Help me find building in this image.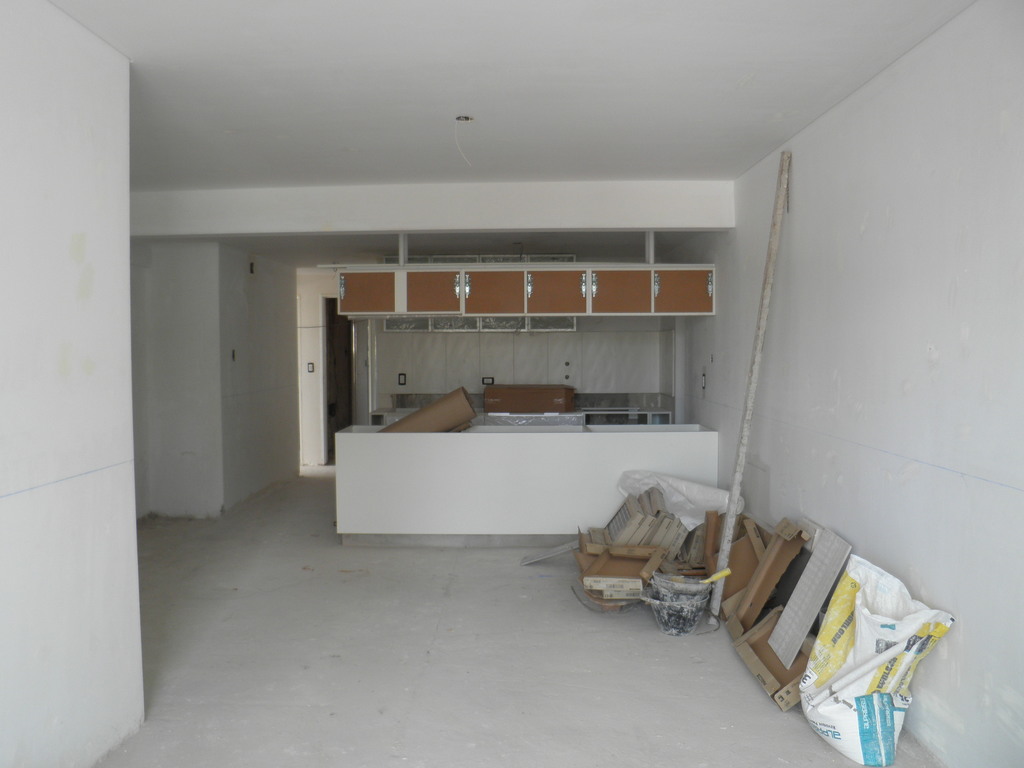
Found it: BBox(0, 0, 1023, 767).
